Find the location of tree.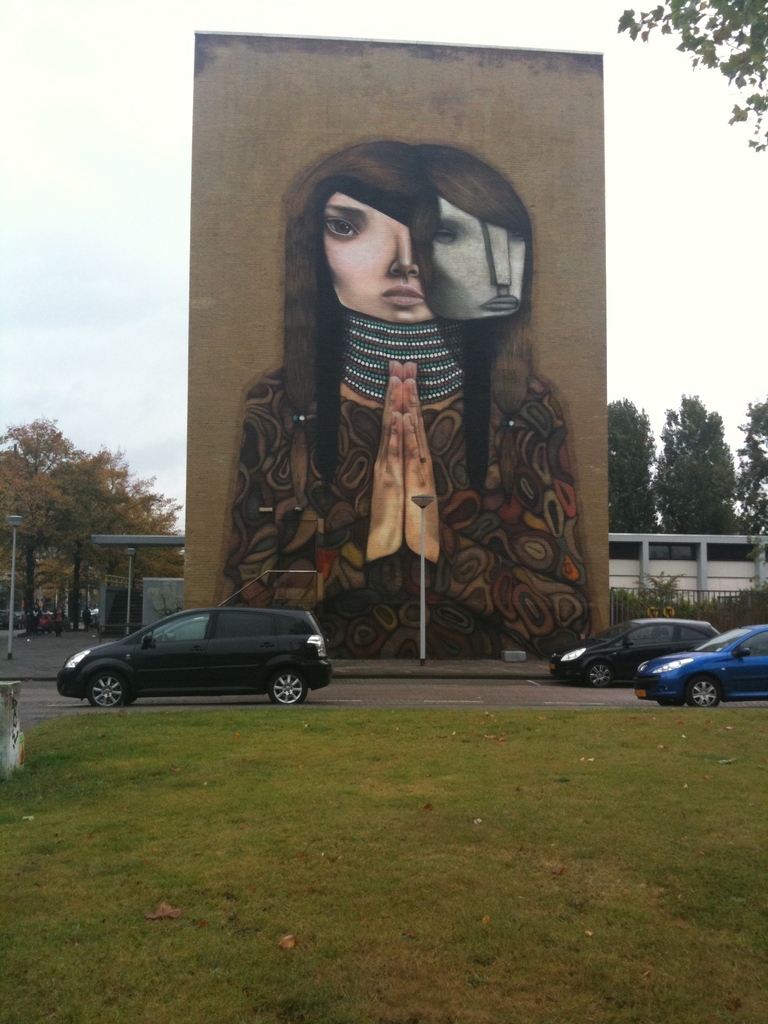
Location: rect(618, 0, 767, 155).
